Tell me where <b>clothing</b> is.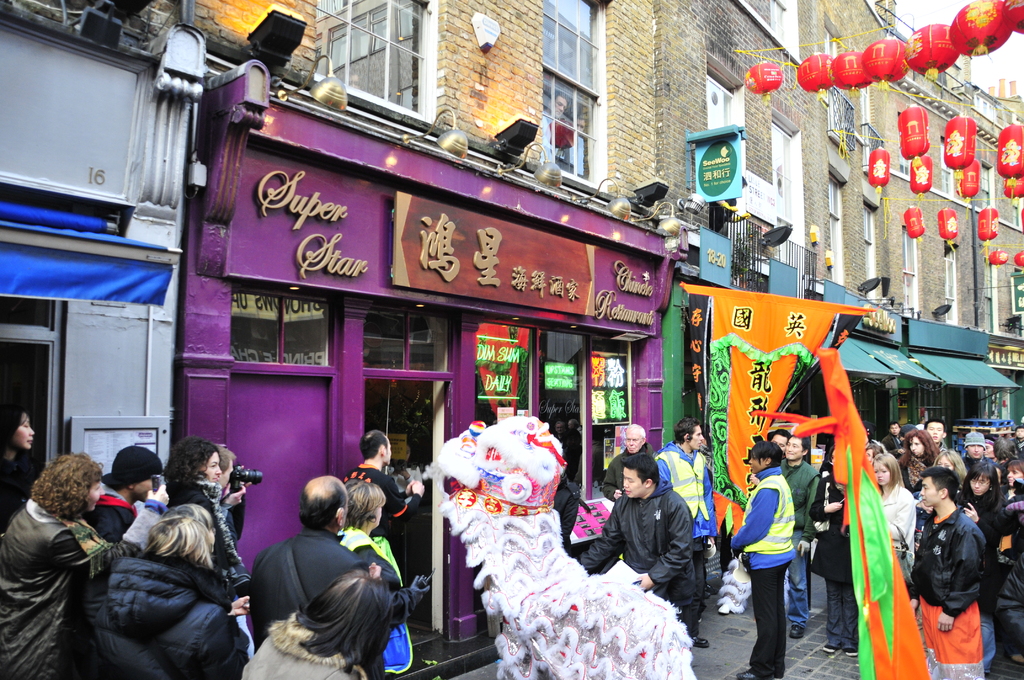
<b>clothing</b> is at select_region(657, 442, 714, 623).
